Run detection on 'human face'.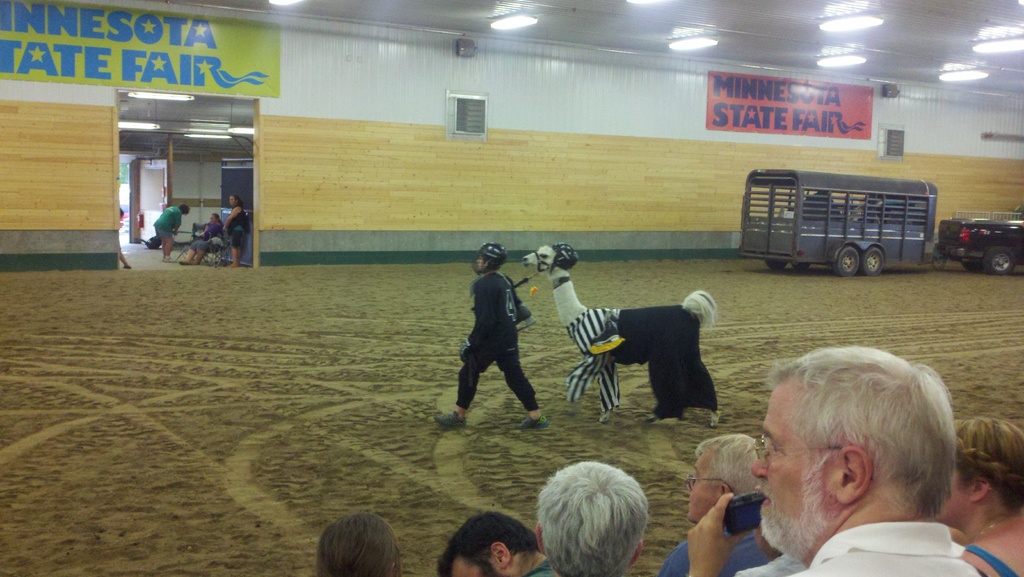
Result: [left=751, top=378, right=817, bottom=522].
